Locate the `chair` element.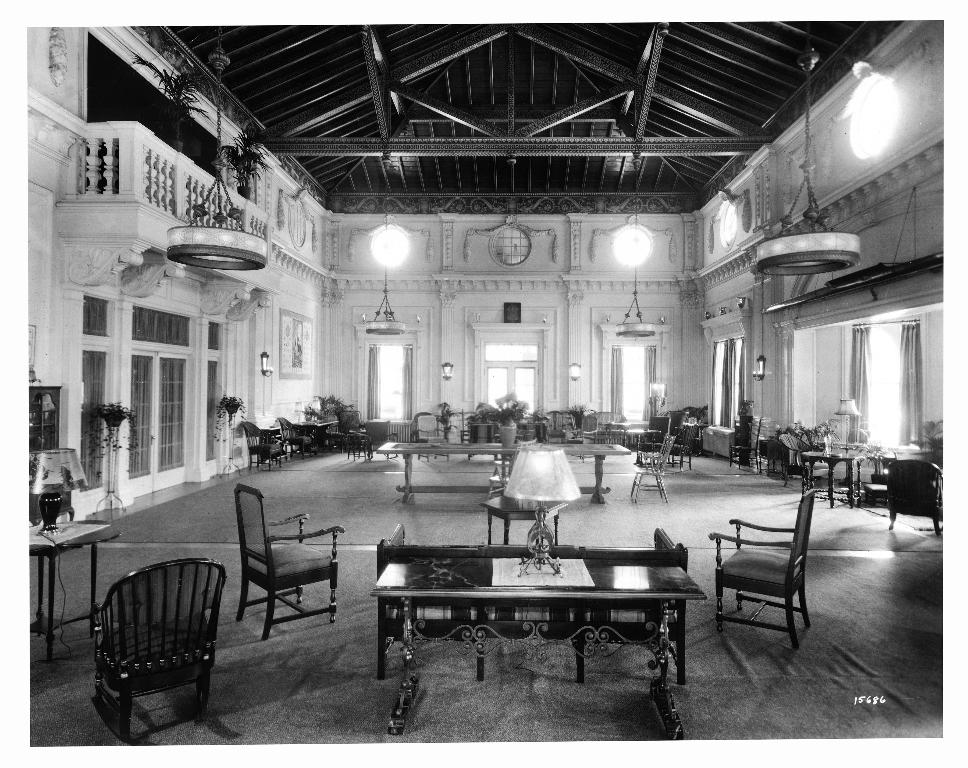
Element bbox: rect(233, 484, 345, 641).
